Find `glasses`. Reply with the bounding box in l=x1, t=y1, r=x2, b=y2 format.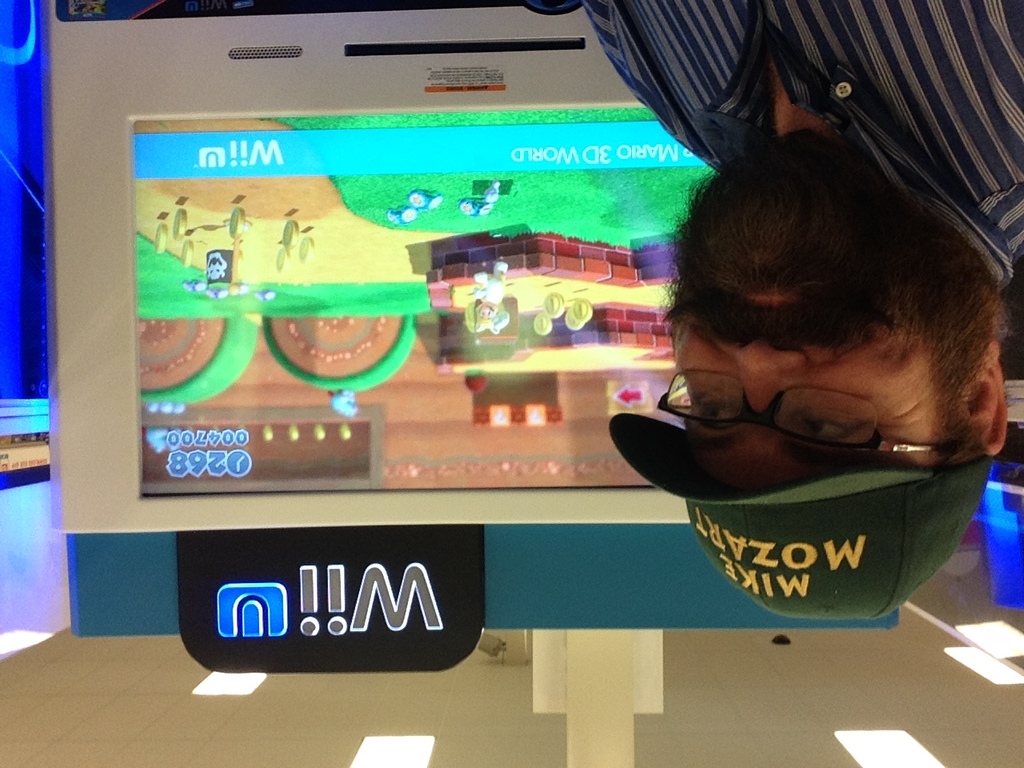
l=632, t=358, r=955, b=454.
